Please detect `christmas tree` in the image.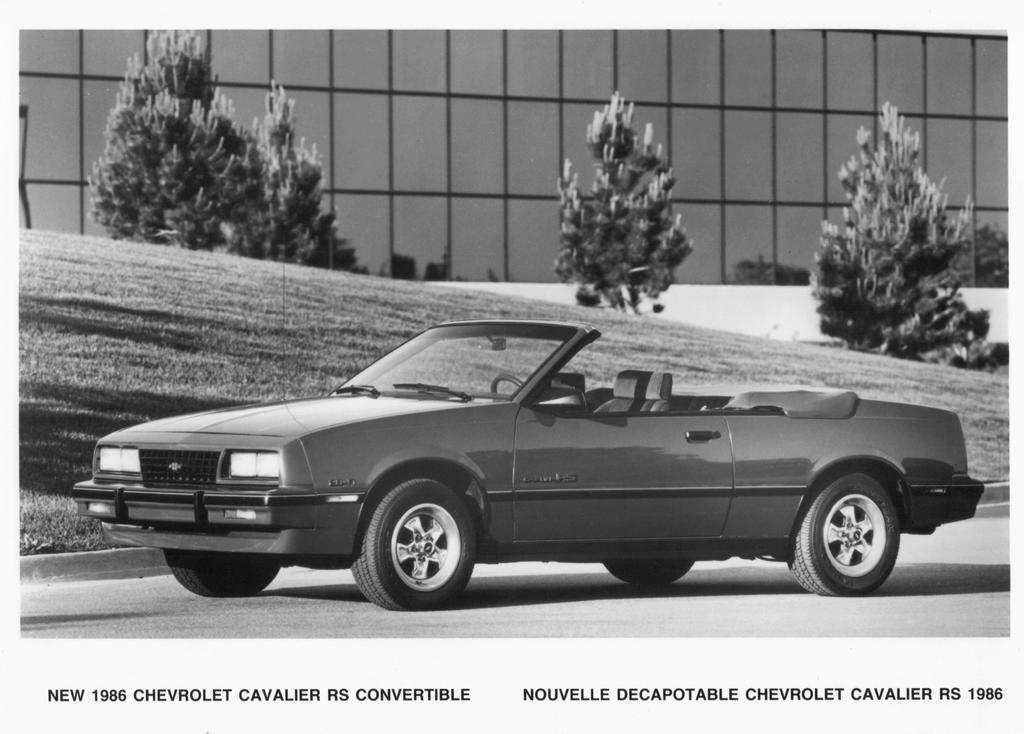
550:86:701:317.
